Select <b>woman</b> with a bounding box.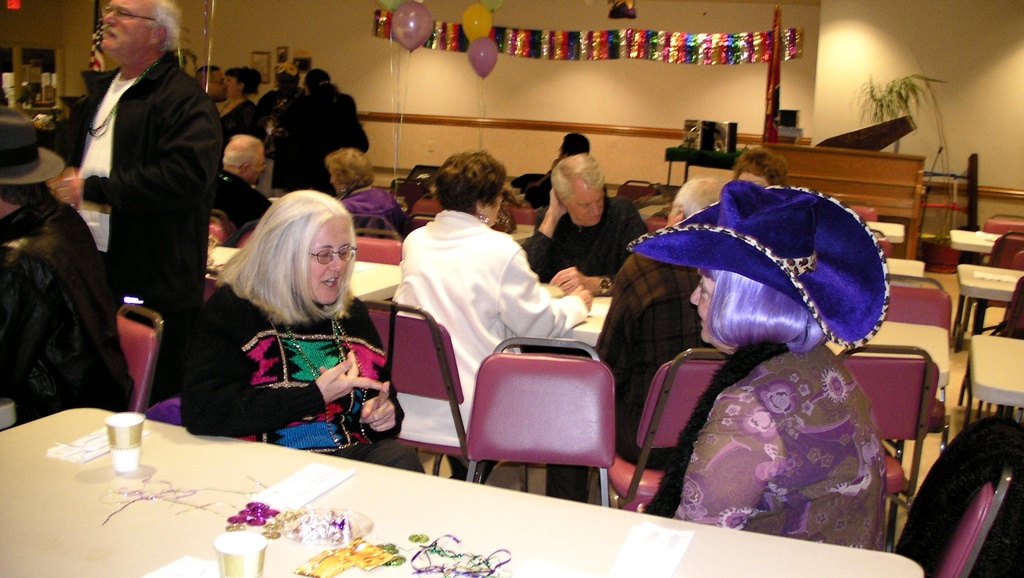
pyautogui.locateOnScreen(176, 178, 387, 458).
